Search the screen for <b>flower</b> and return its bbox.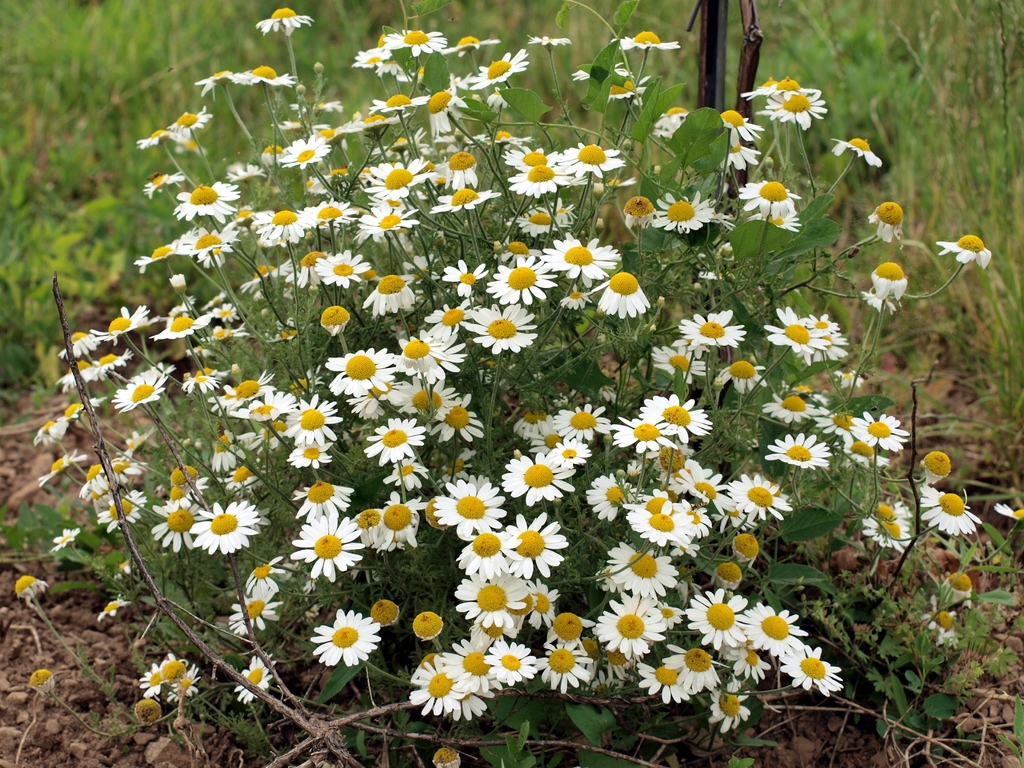
Found: (830,135,884,166).
